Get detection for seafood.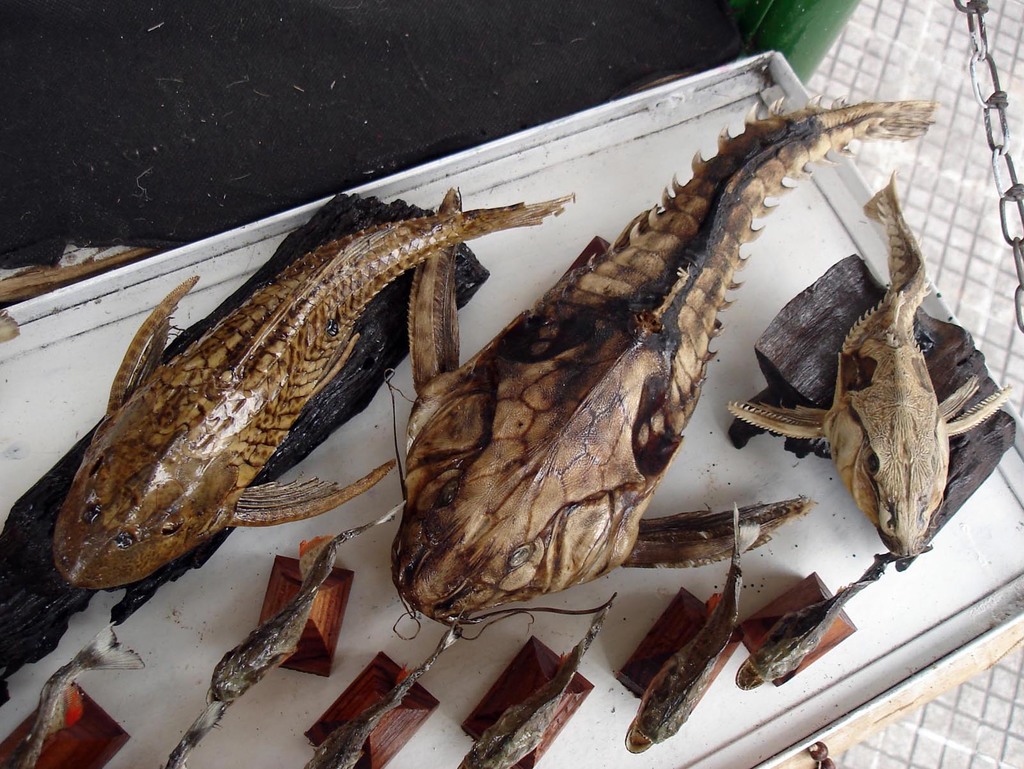
Detection: Rect(464, 591, 616, 762).
